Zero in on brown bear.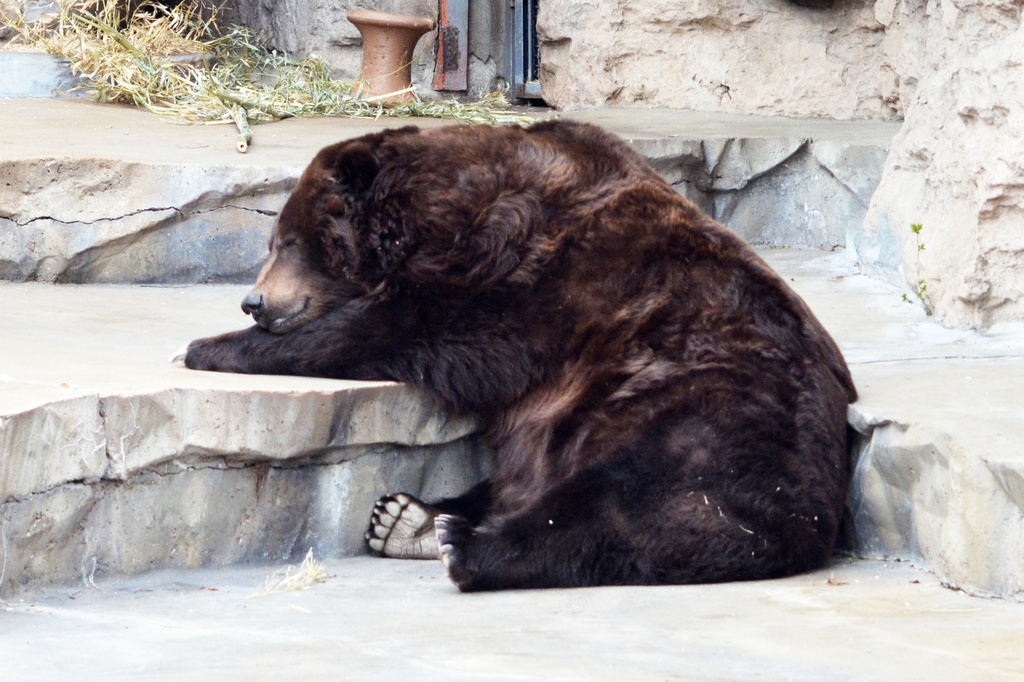
Zeroed in: {"x1": 166, "y1": 121, "x2": 859, "y2": 595}.
